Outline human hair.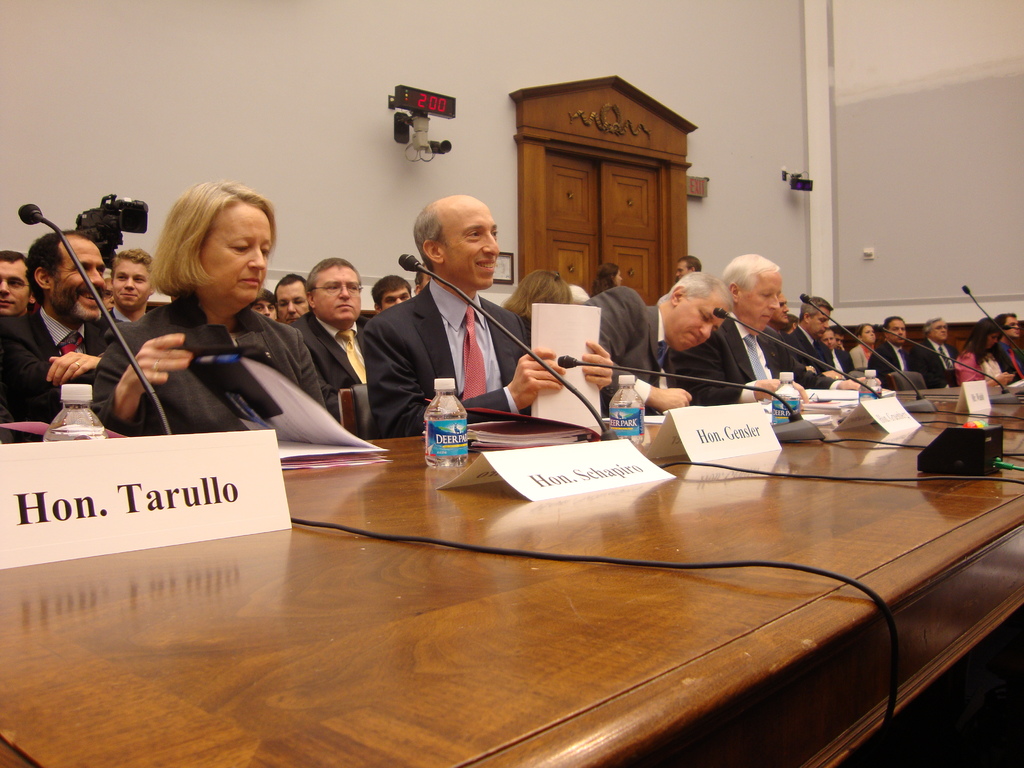
Outline: [143, 177, 270, 324].
